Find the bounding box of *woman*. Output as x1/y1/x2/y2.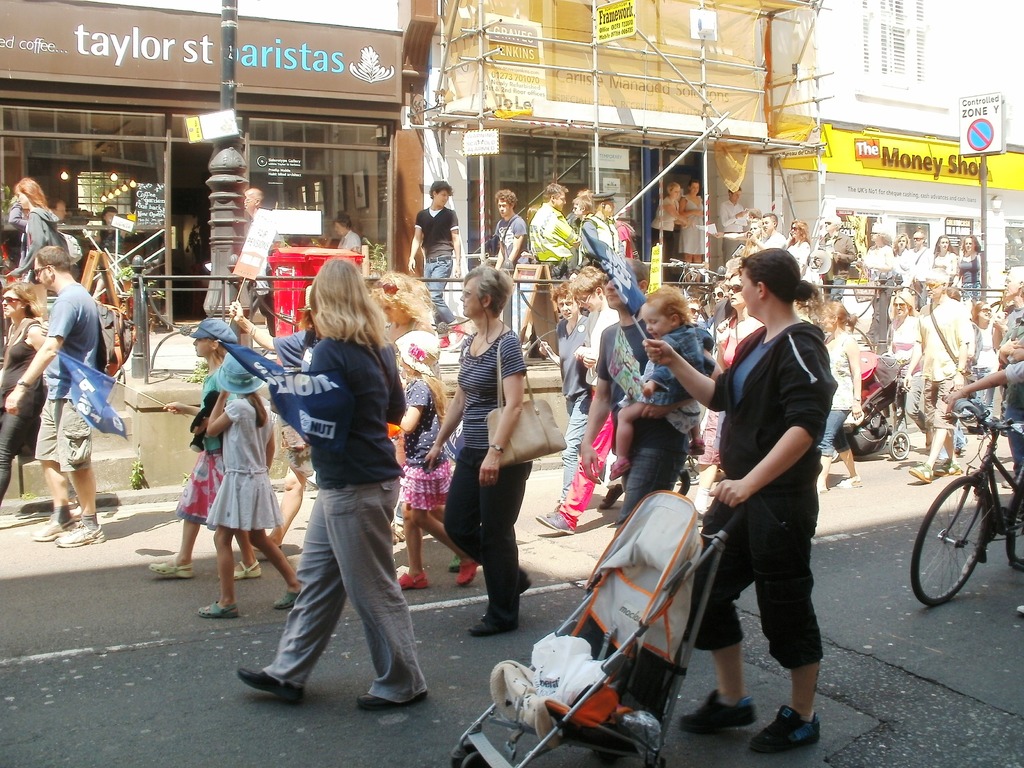
371/266/433/356.
